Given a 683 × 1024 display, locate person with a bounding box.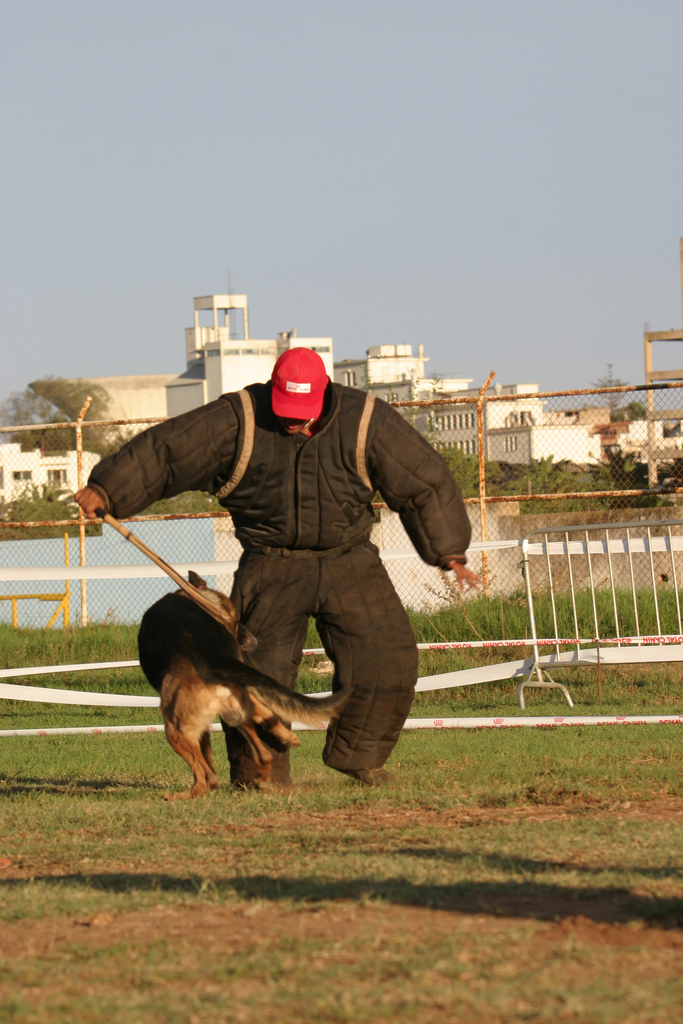
Located: box(63, 348, 472, 787).
